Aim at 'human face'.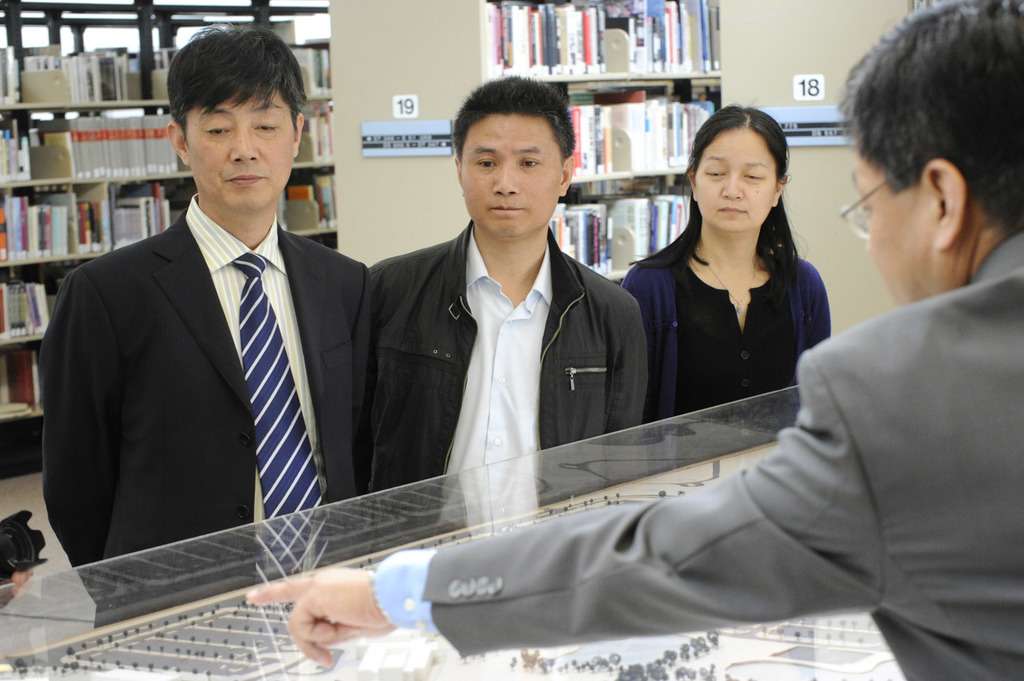
Aimed at [x1=692, y1=126, x2=778, y2=228].
